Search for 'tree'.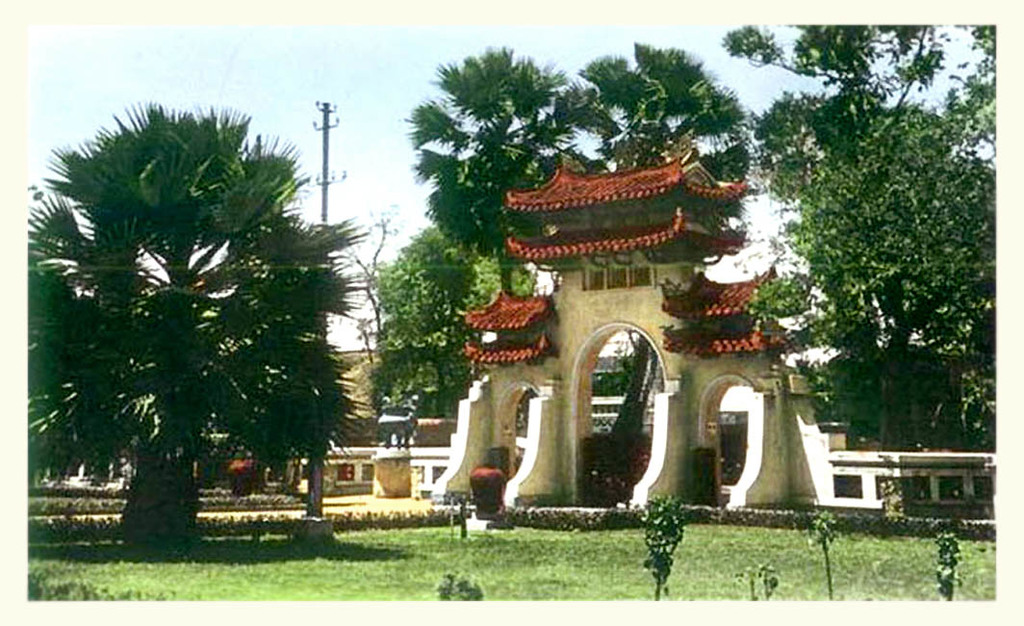
Found at left=566, top=34, right=759, bottom=432.
